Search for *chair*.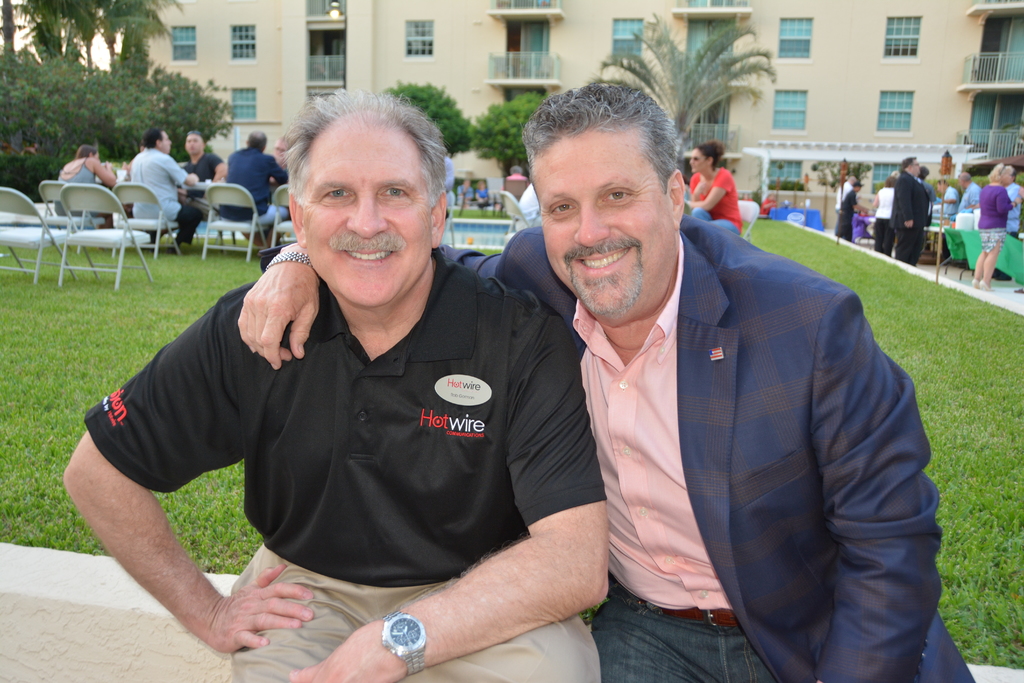
Found at {"left": 0, "top": 186, "right": 79, "bottom": 286}.
